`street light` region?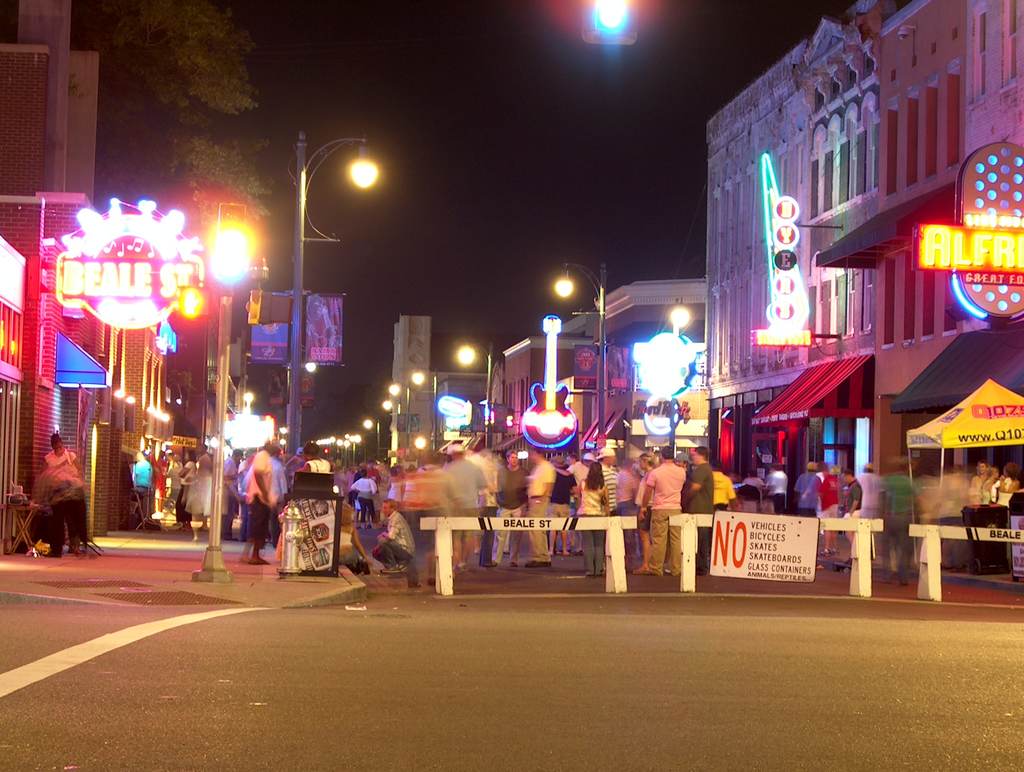
(left=286, top=126, right=381, bottom=498)
